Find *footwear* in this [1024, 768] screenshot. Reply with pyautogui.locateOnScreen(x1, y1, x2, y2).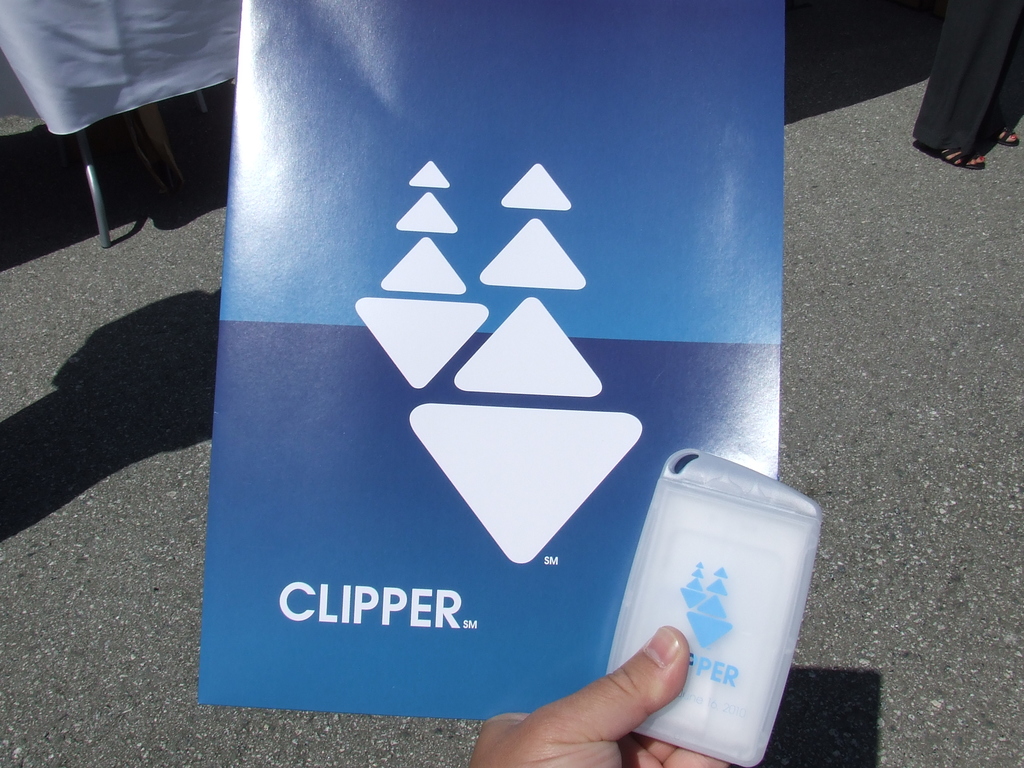
pyautogui.locateOnScreen(937, 146, 990, 172).
